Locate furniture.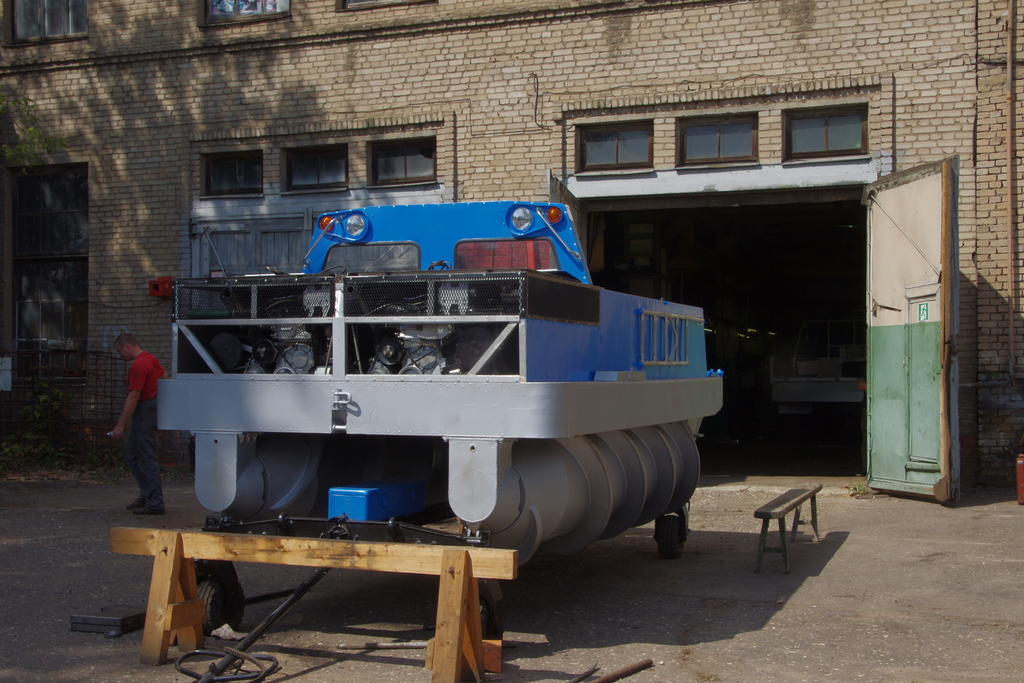
Bounding box: x1=752 y1=483 x2=823 y2=575.
